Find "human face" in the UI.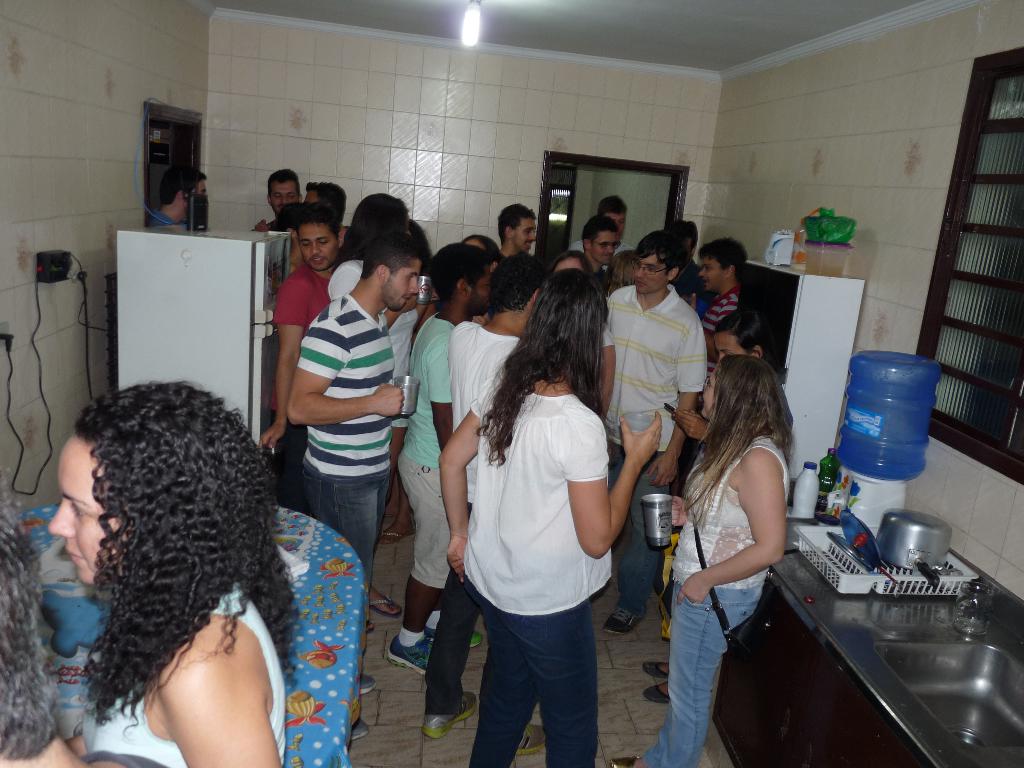
UI element at bbox(385, 255, 420, 314).
